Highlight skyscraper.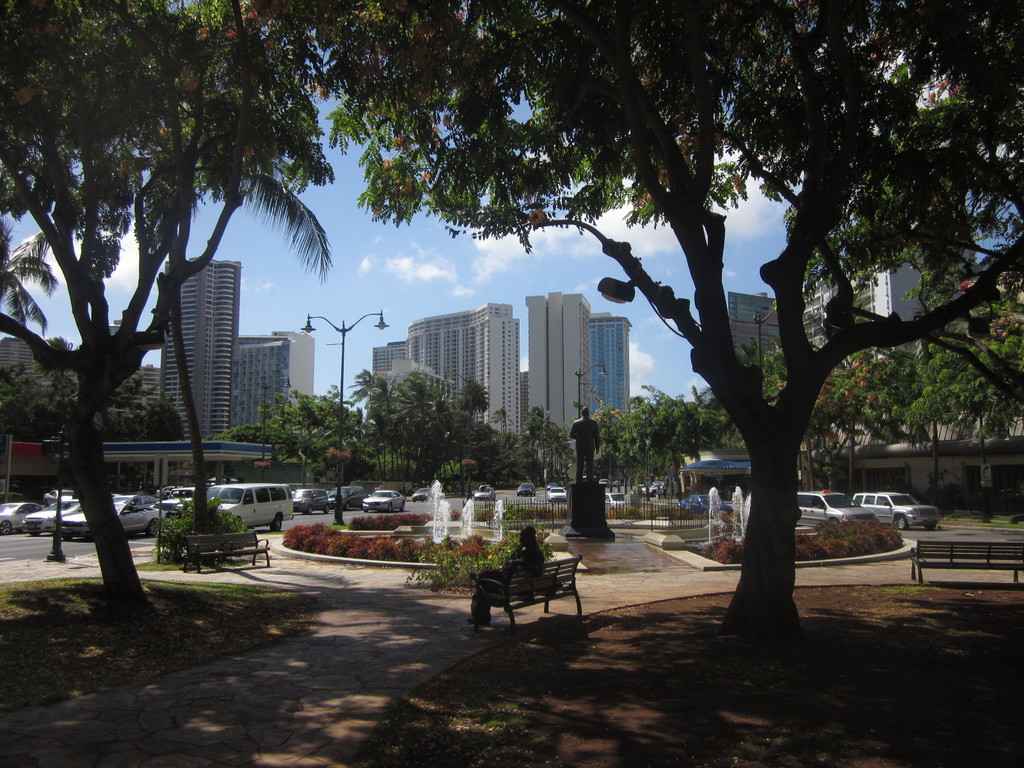
Highlighted region: (x1=158, y1=262, x2=241, y2=439).
